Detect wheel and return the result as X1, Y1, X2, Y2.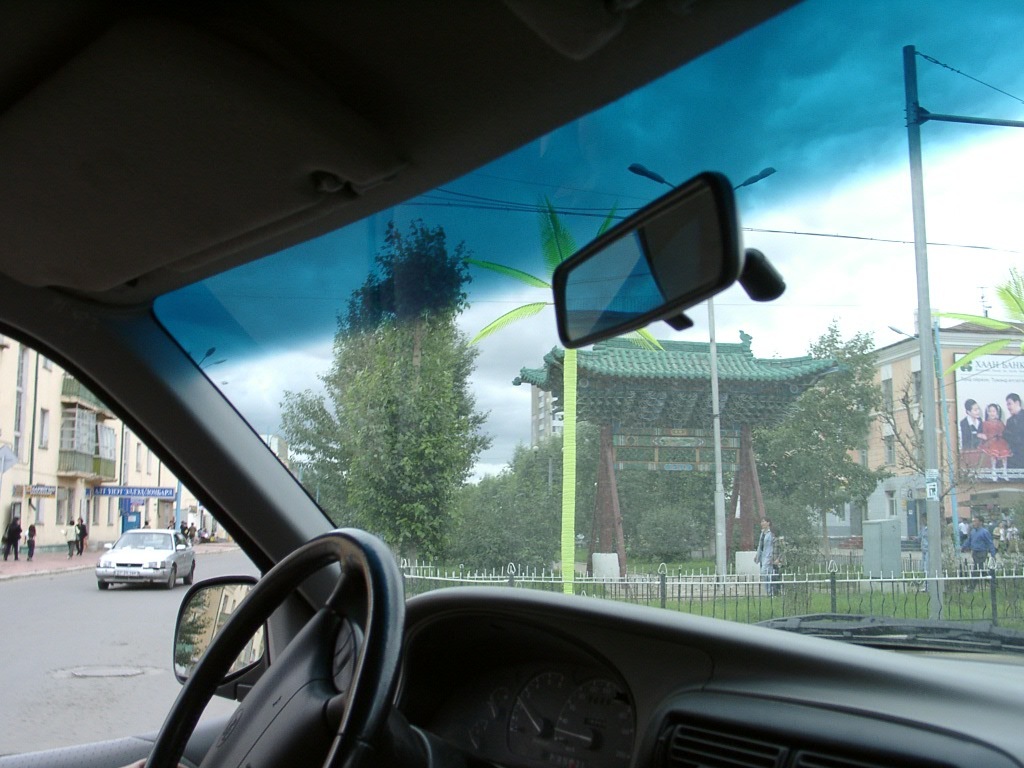
146, 528, 405, 767.
